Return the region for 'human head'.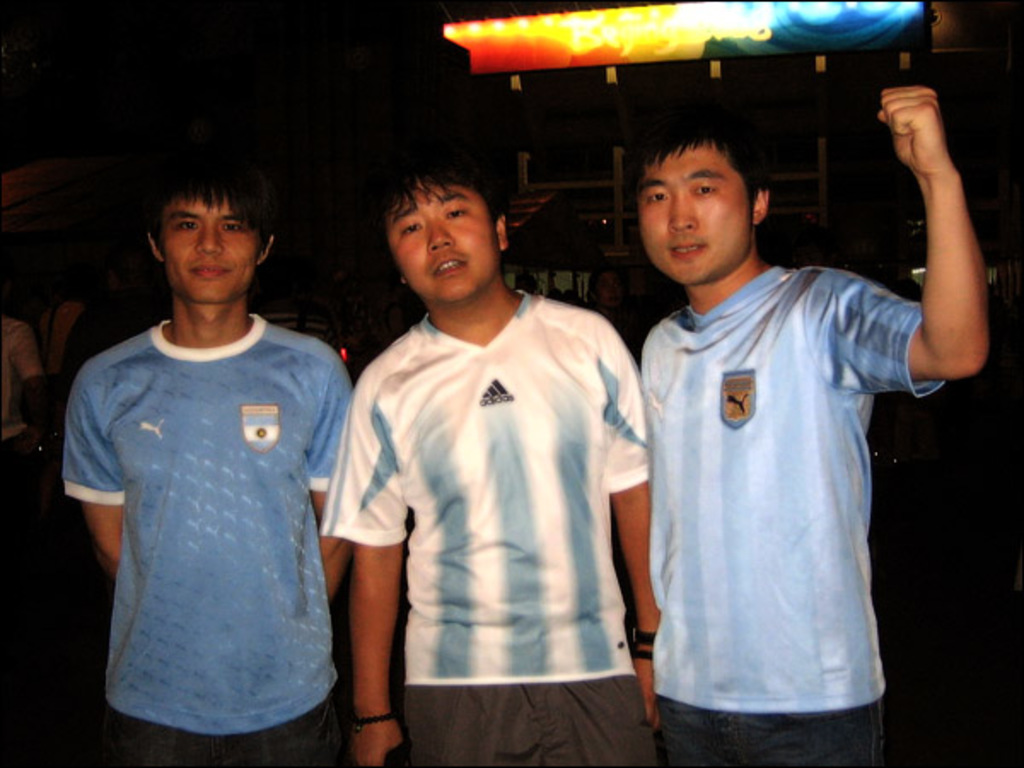
148 164 276 309.
